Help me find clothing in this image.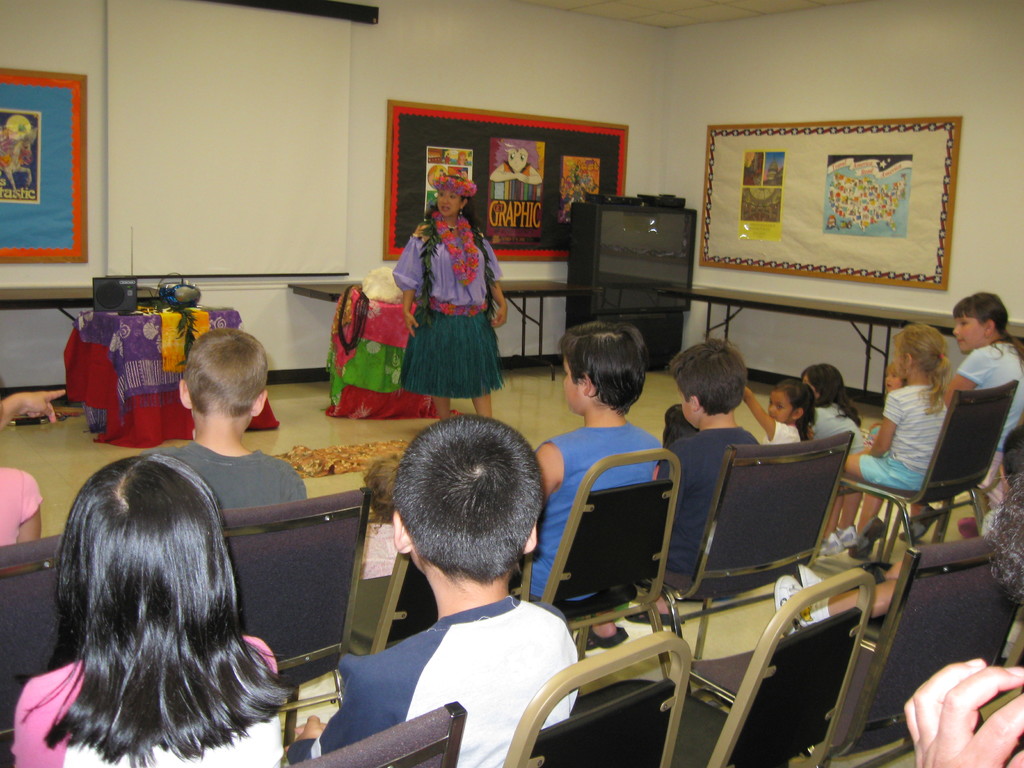
Found it: [0, 465, 42, 547].
